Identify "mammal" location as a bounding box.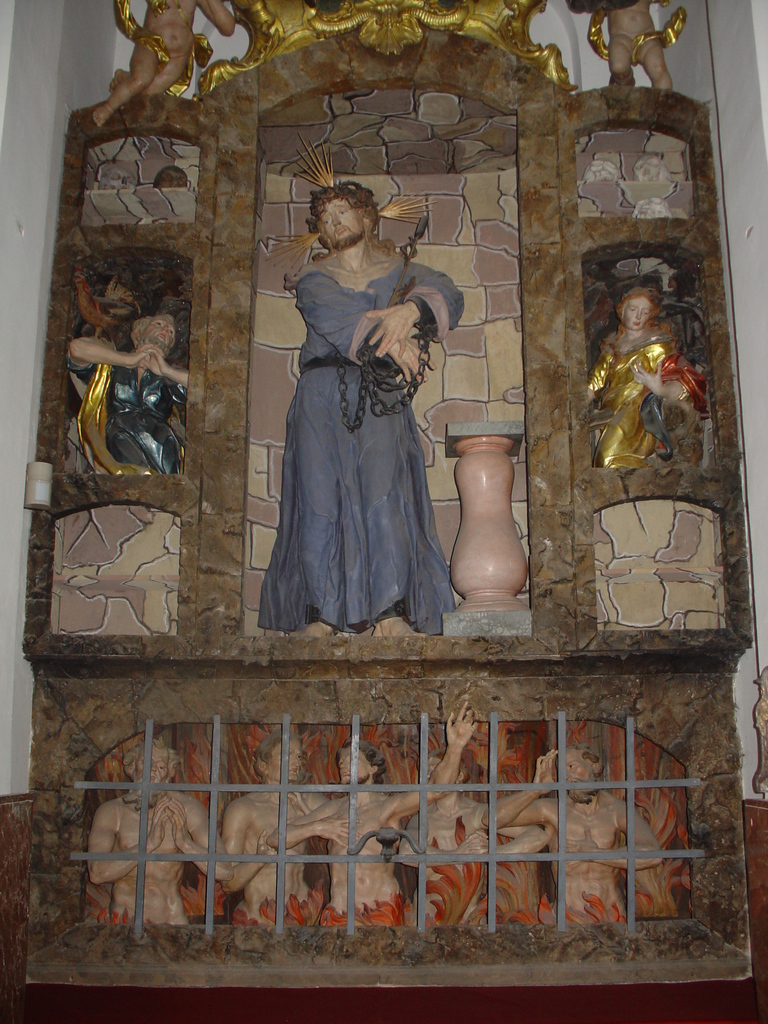
<box>394,750,547,927</box>.
